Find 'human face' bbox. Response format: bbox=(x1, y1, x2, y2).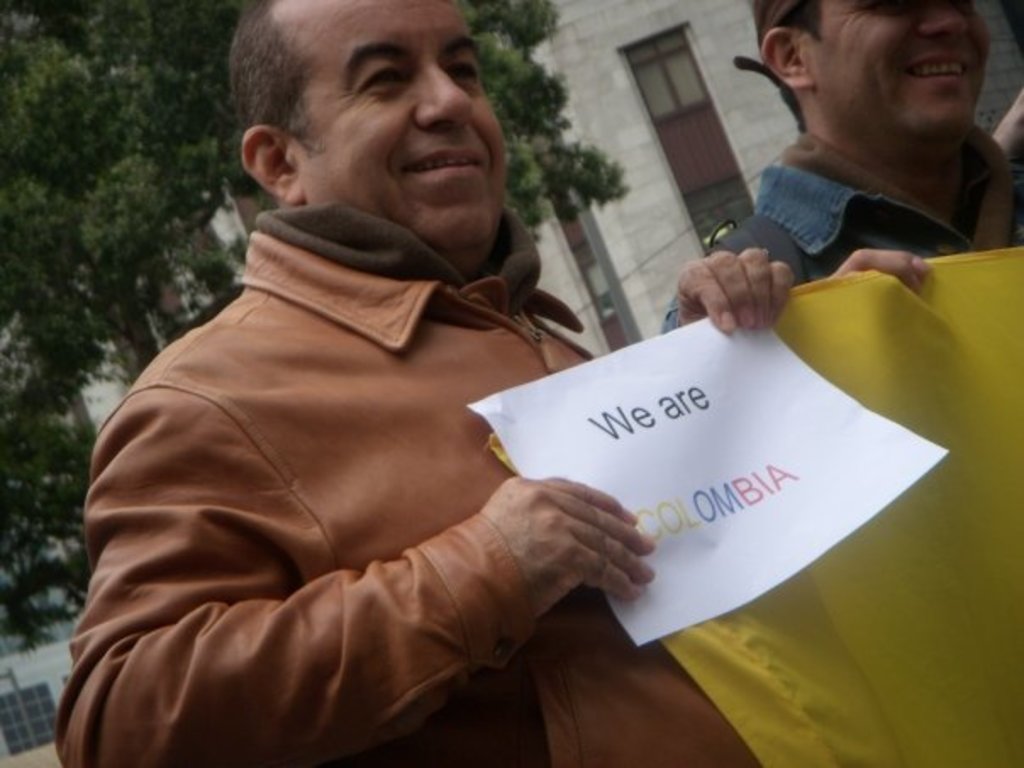
bbox=(261, 0, 510, 266).
